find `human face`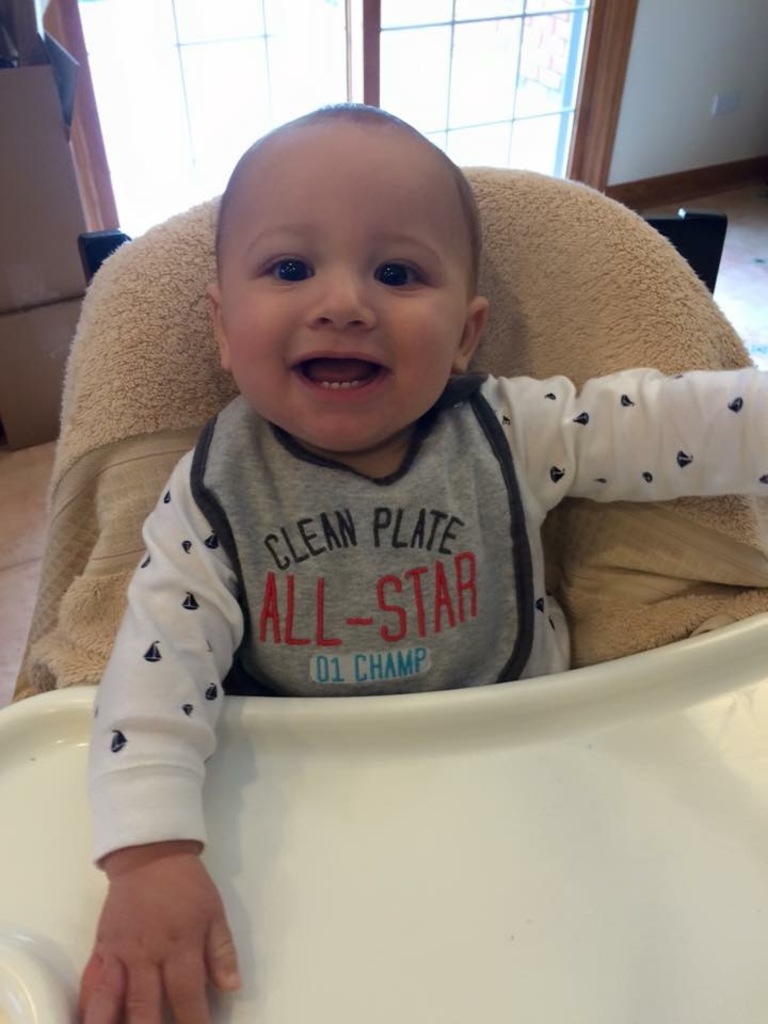
region(222, 125, 466, 453)
